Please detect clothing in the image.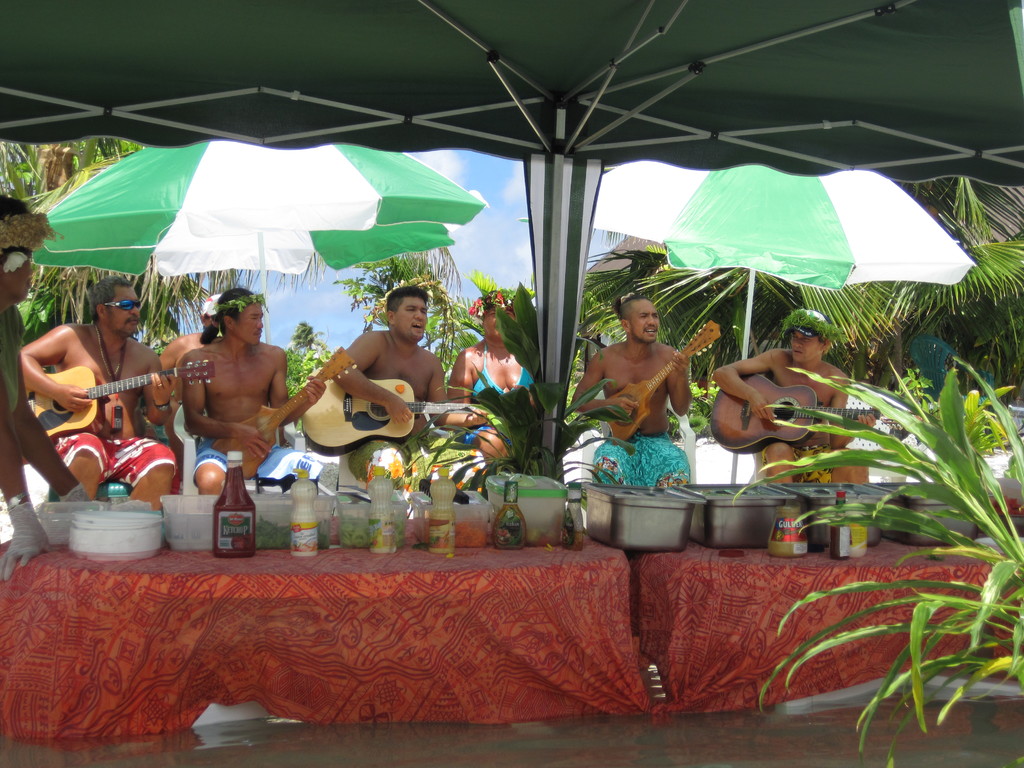
l=191, t=439, r=324, b=488.
